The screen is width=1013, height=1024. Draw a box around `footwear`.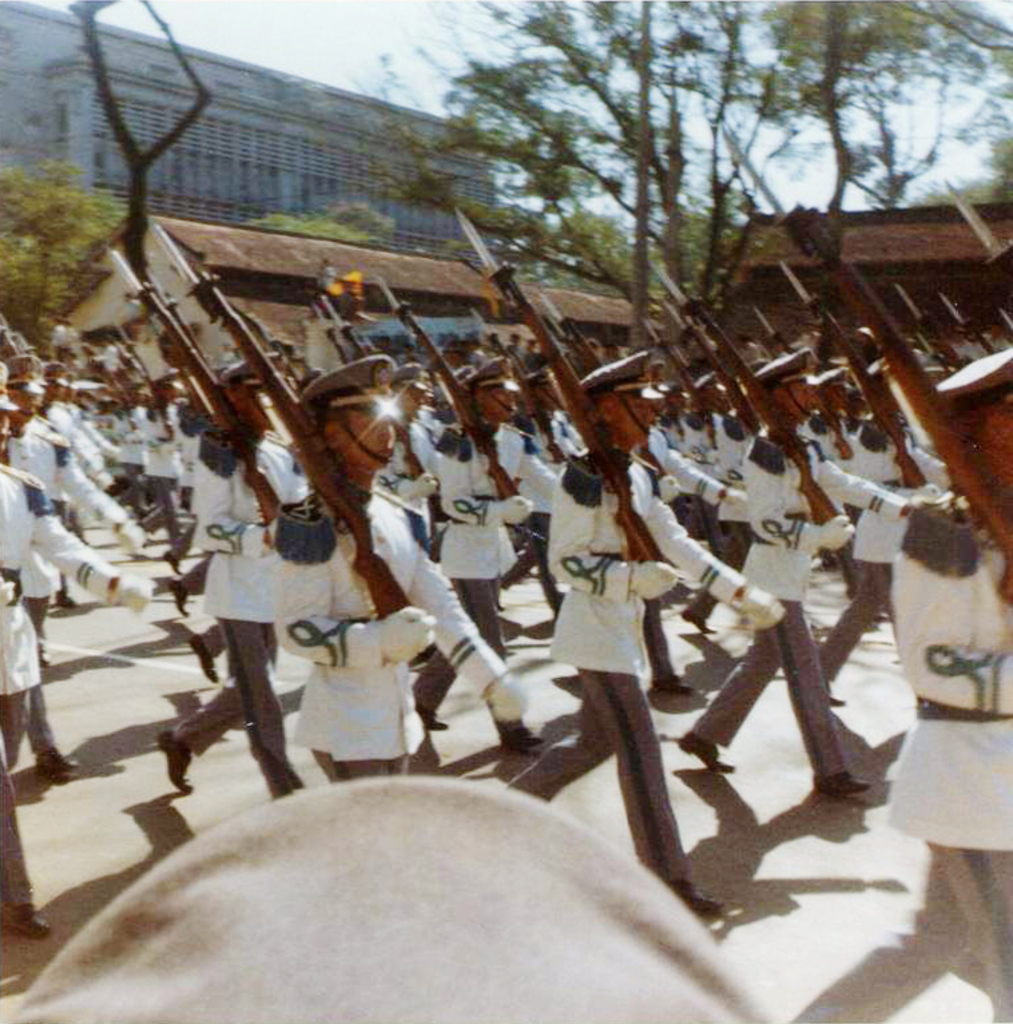
<region>35, 749, 82, 773</region>.
